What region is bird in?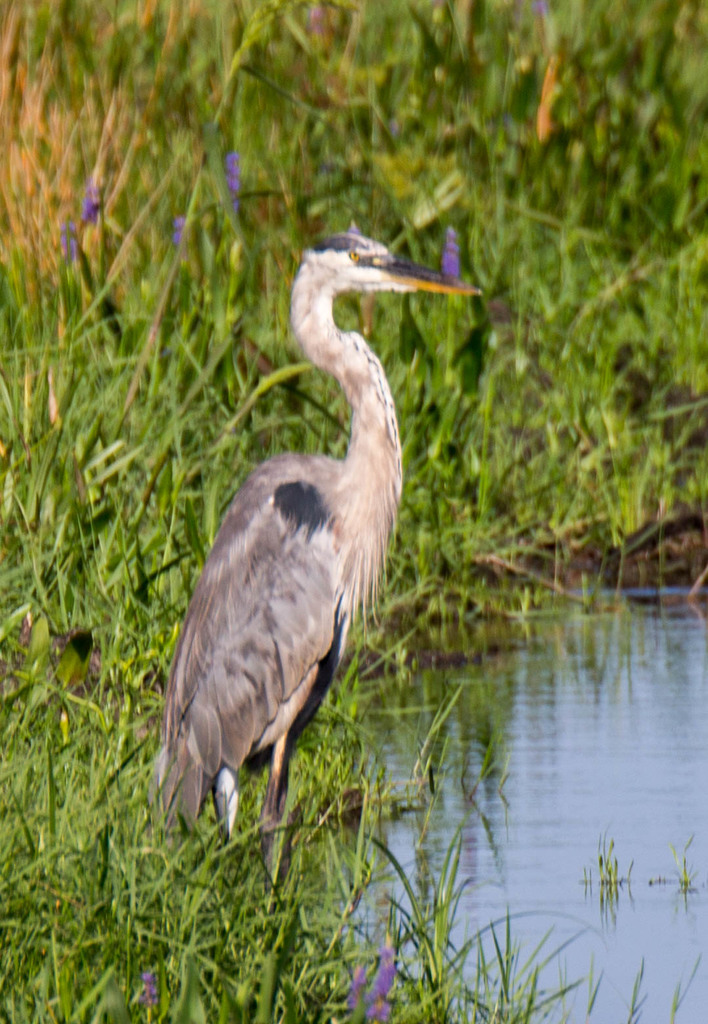
[150, 237, 479, 895].
